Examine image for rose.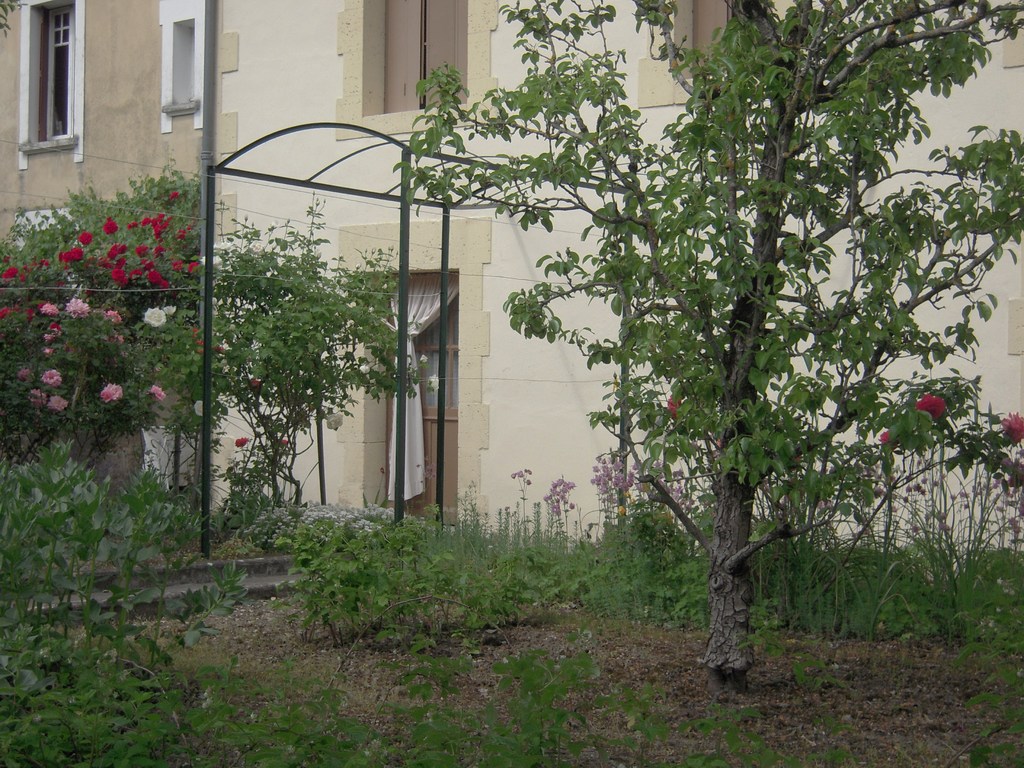
Examination result: region(666, 394, 680, 417).
